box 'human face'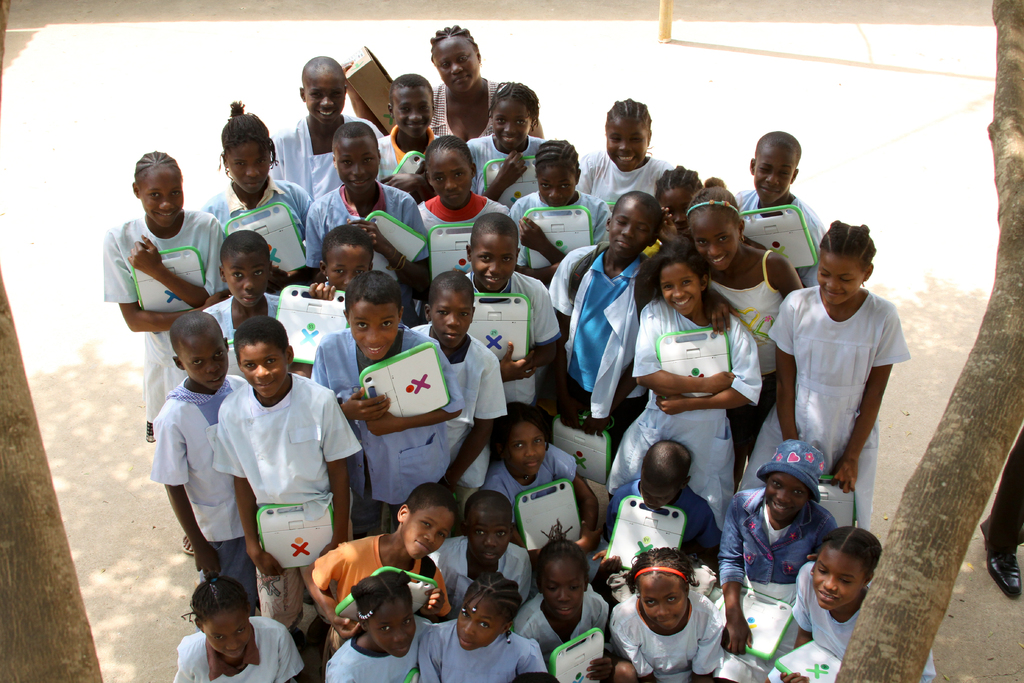
box(364, 591, 413, 652)
